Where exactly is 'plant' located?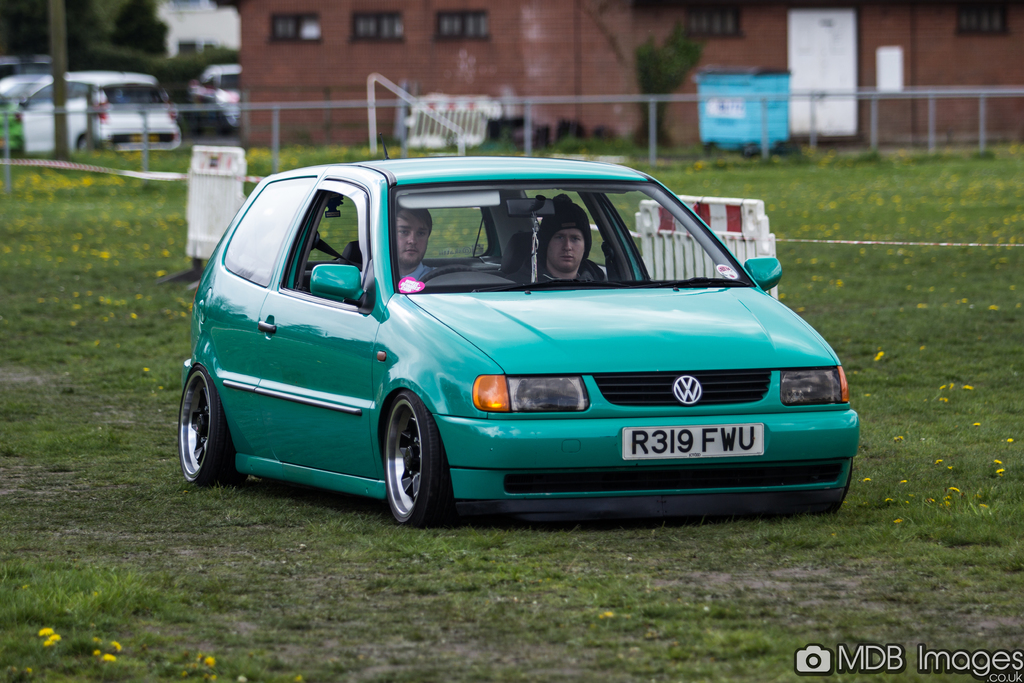
Its bounding box is (left=968, top=144, right=998, bottom=167).
